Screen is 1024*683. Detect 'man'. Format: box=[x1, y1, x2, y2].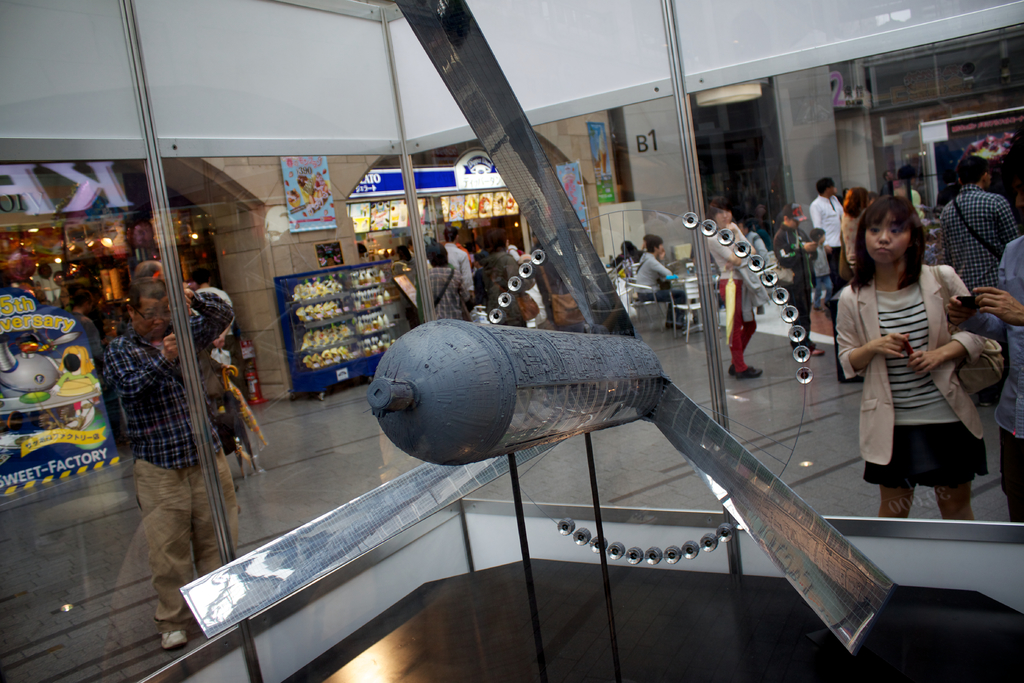
box=[811, 174, 851, 309].
